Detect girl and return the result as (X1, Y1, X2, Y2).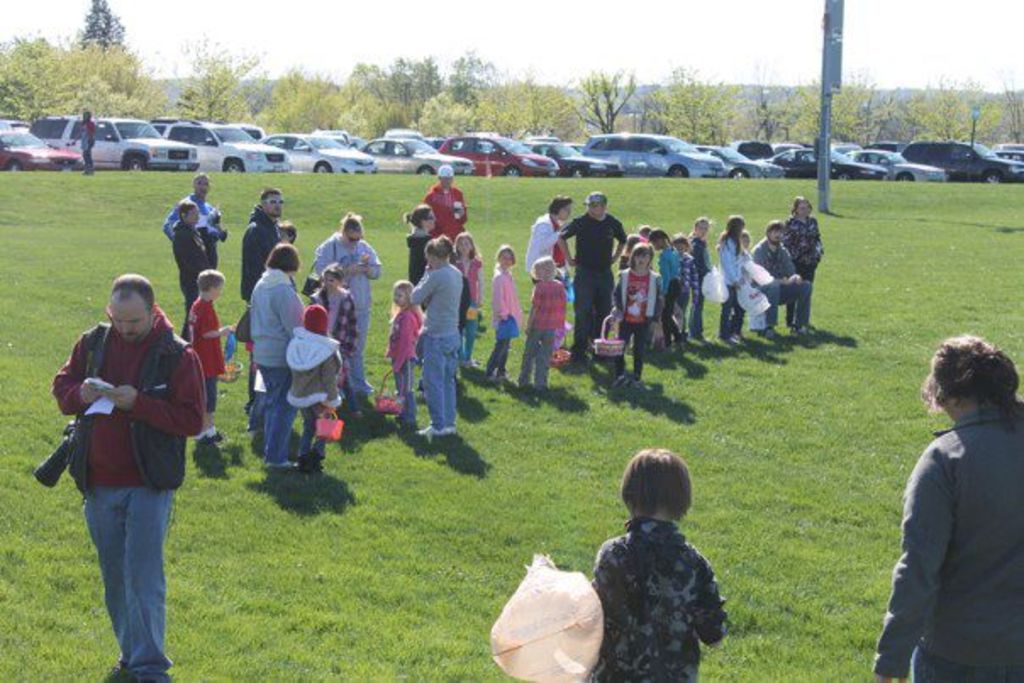
(448, 234, 481, 368).
